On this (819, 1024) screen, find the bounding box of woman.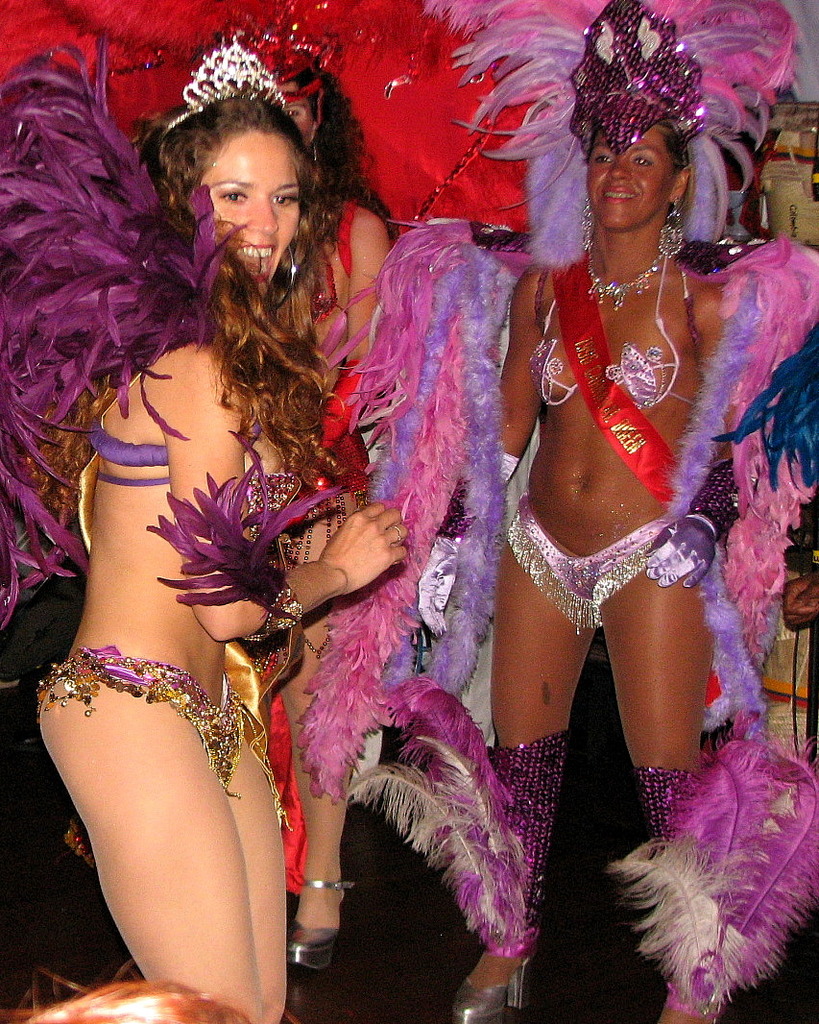
Bounding box: 244/38/731/955.
